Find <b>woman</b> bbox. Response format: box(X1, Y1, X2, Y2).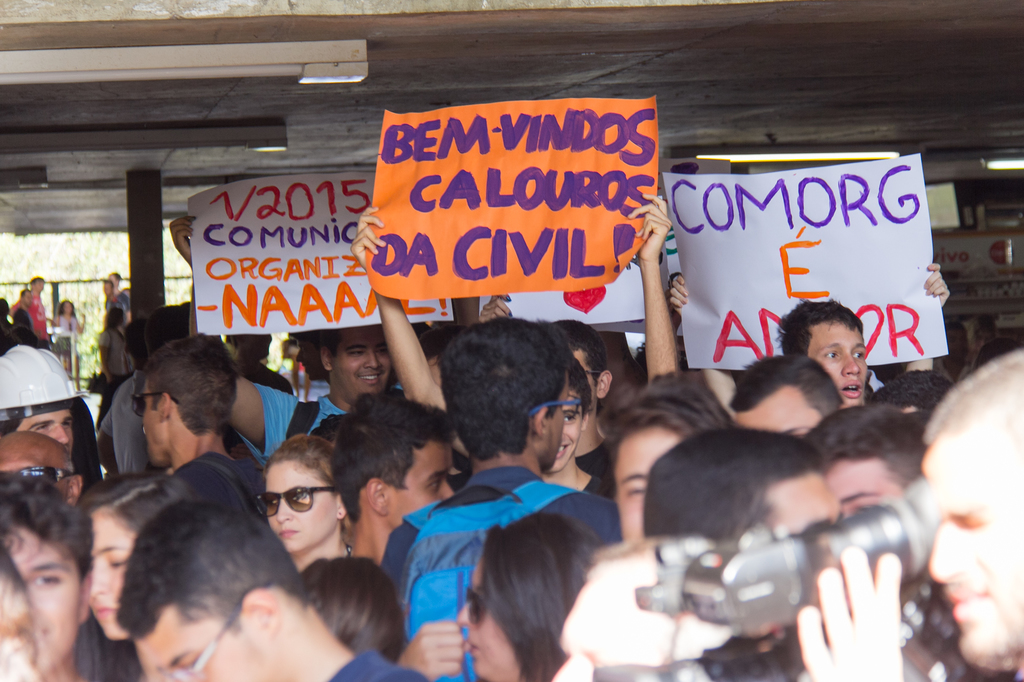
box(258, 433, 351, 572).
